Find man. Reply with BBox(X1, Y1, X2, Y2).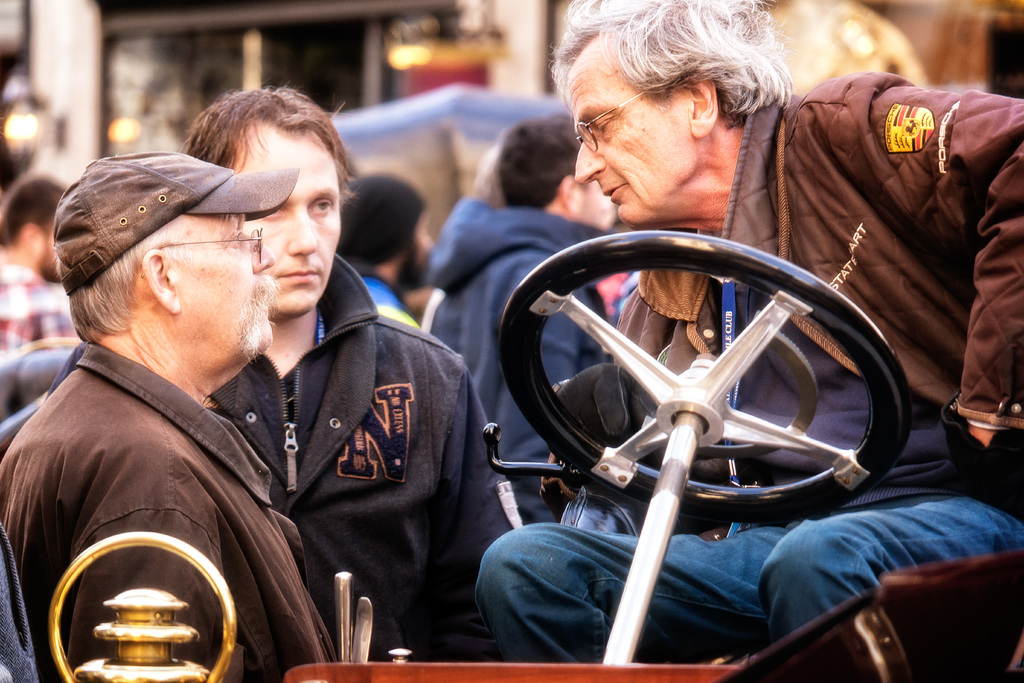
BBox(483, 0, 1023, 662).
